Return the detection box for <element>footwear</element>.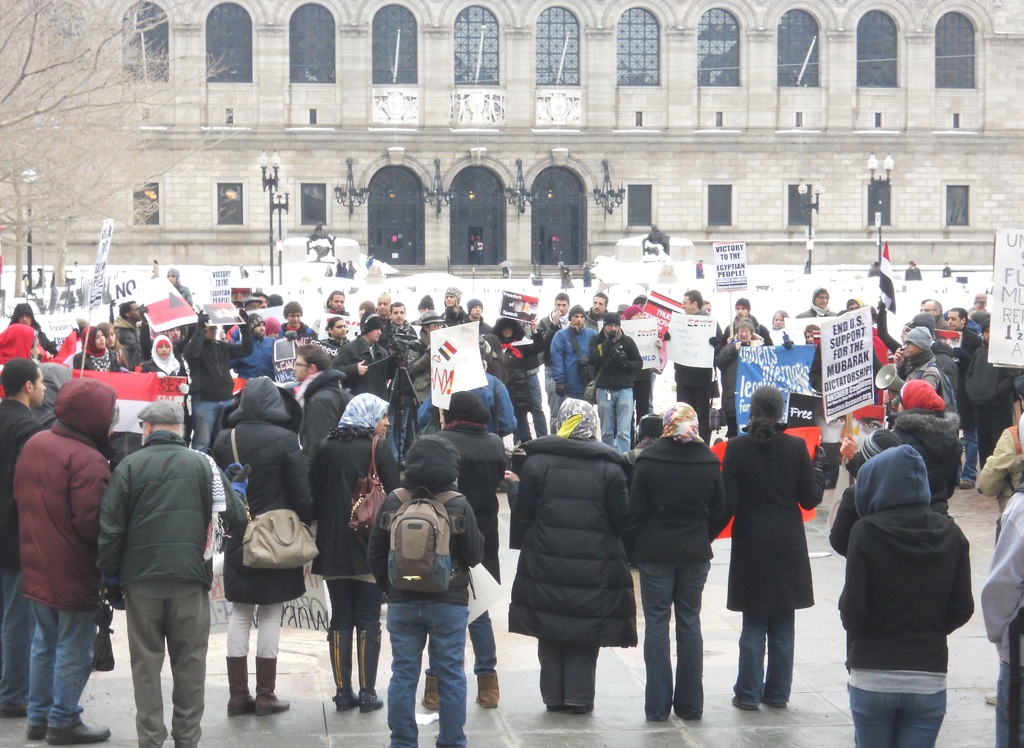
986,689,1002,704.
